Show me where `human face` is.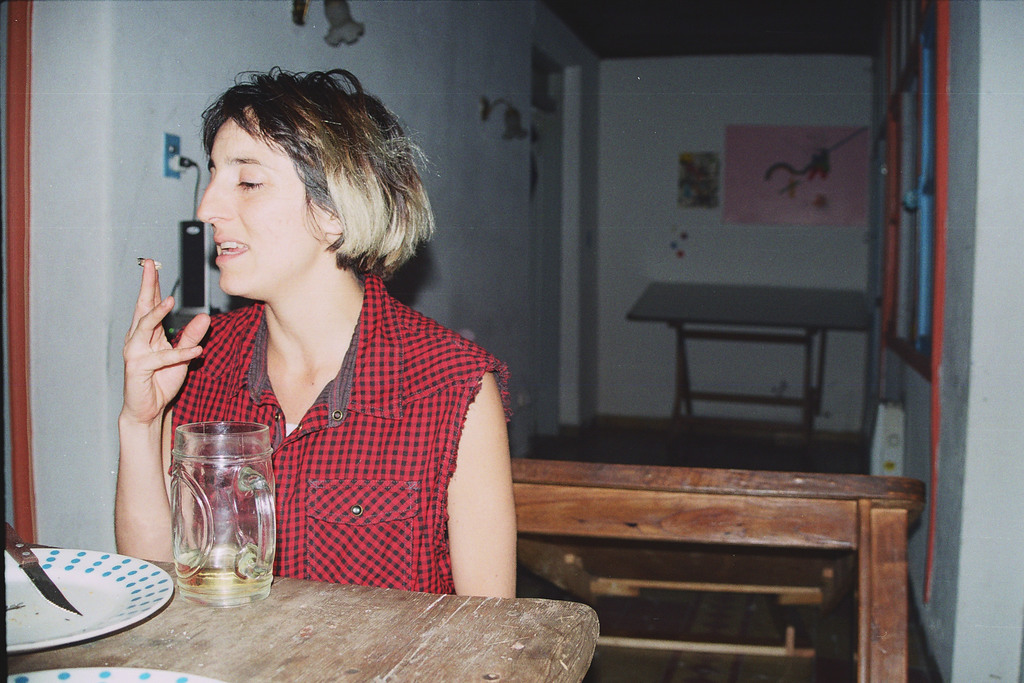
`human face` is at <bbox>197, 107, 326, 293</bbox>.
